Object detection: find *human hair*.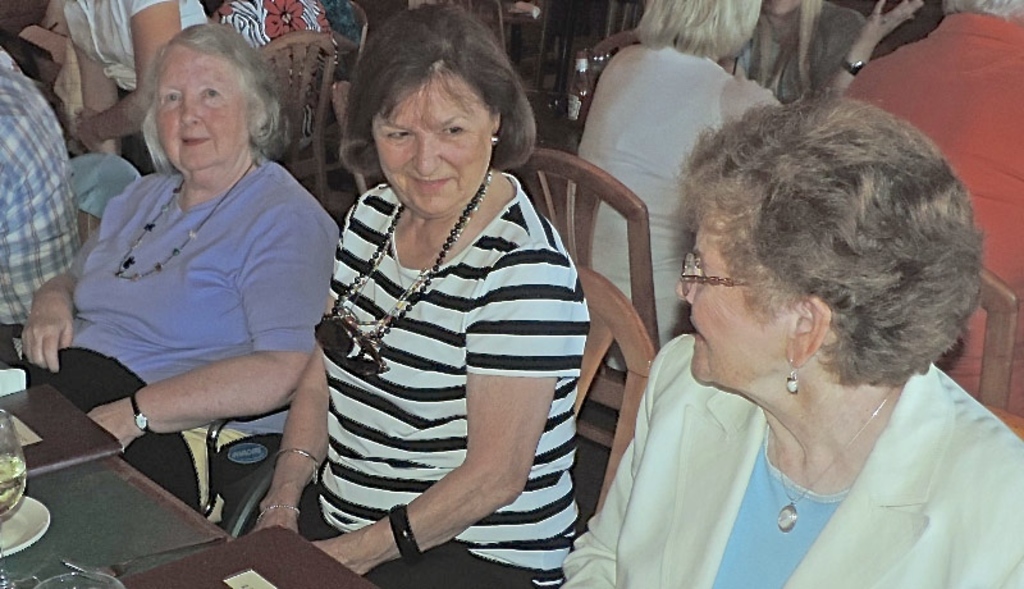
<bbox>138, 23, 278, 175</bbox>.
